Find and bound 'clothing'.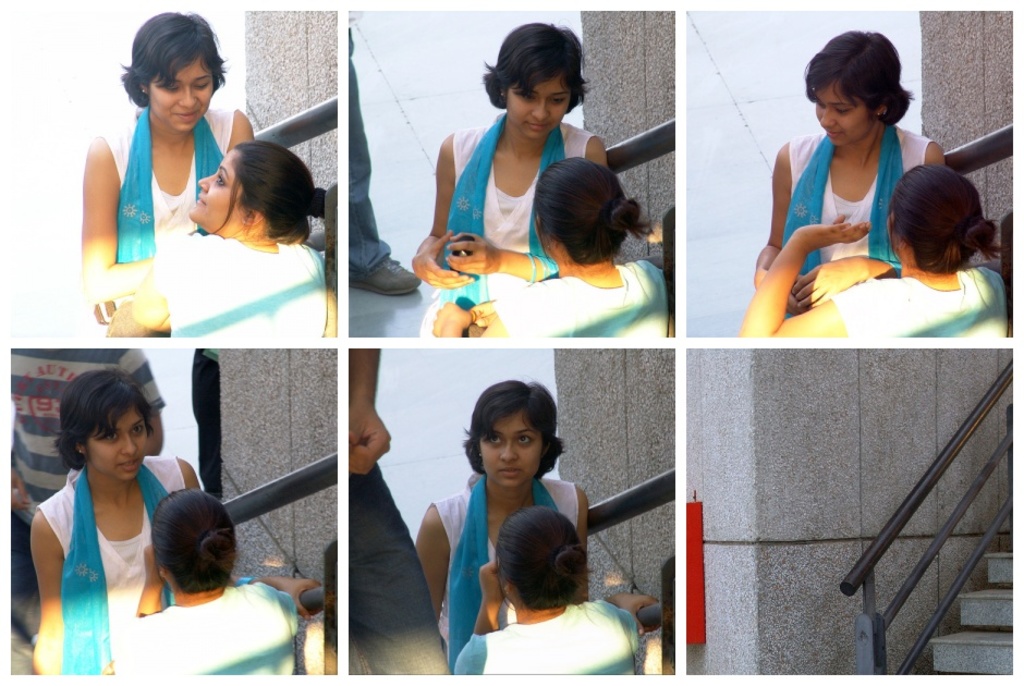
Bound: select_region(499, 256, 671, 336).
